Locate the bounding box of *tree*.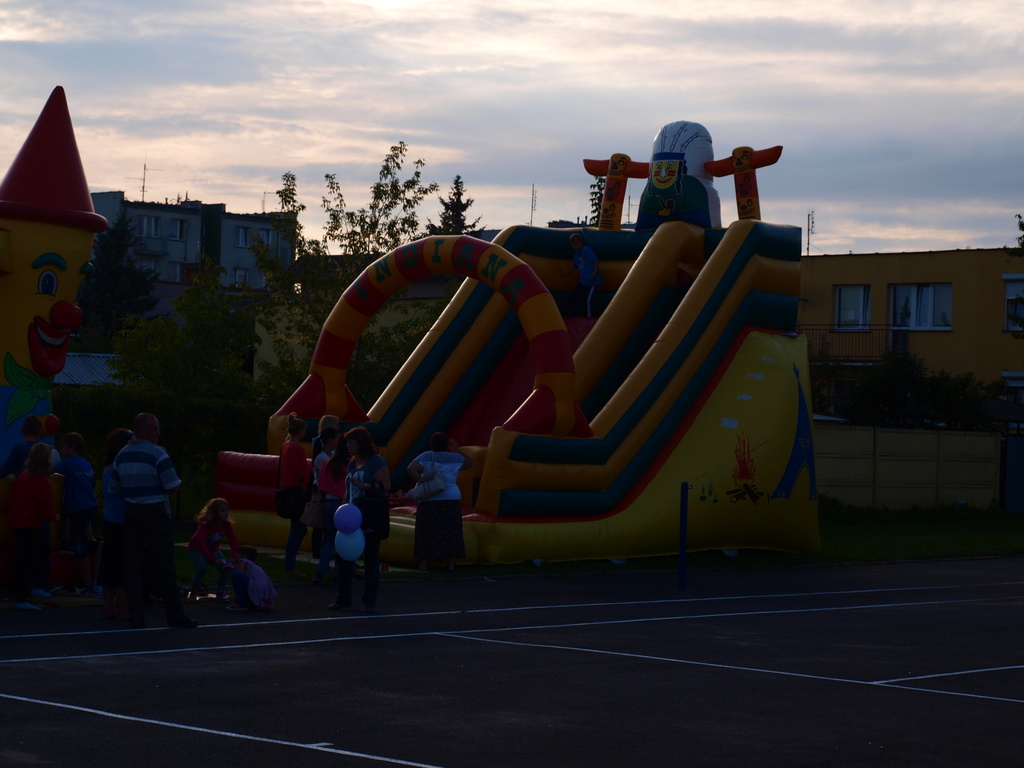
Bounding box: bbox=[276, 129, 437, 264].
